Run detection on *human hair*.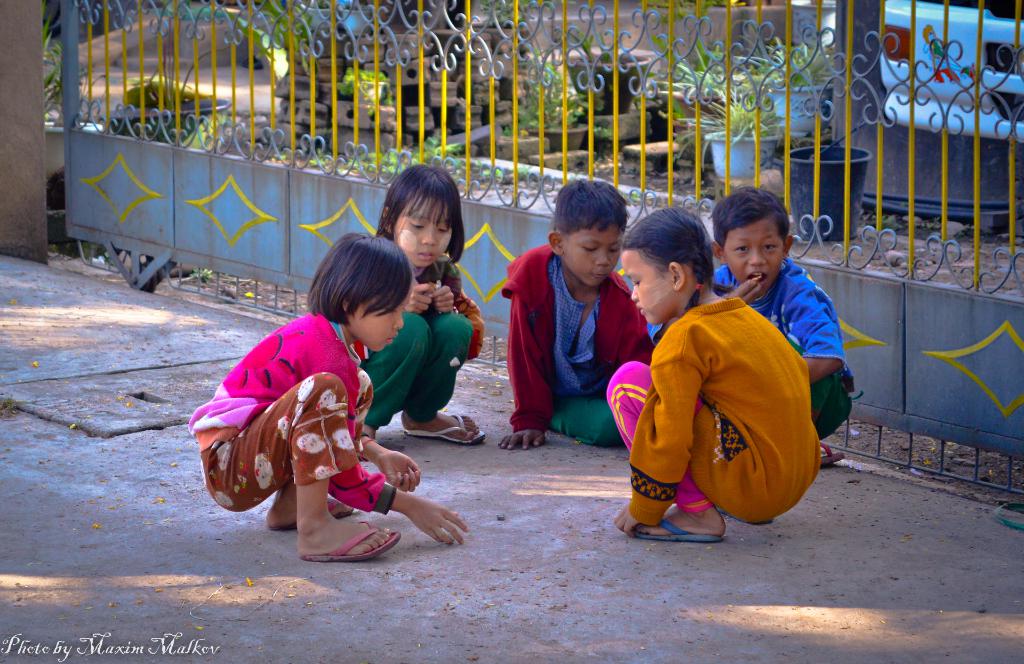
Result: BBox(621, 206, 720, 320).
